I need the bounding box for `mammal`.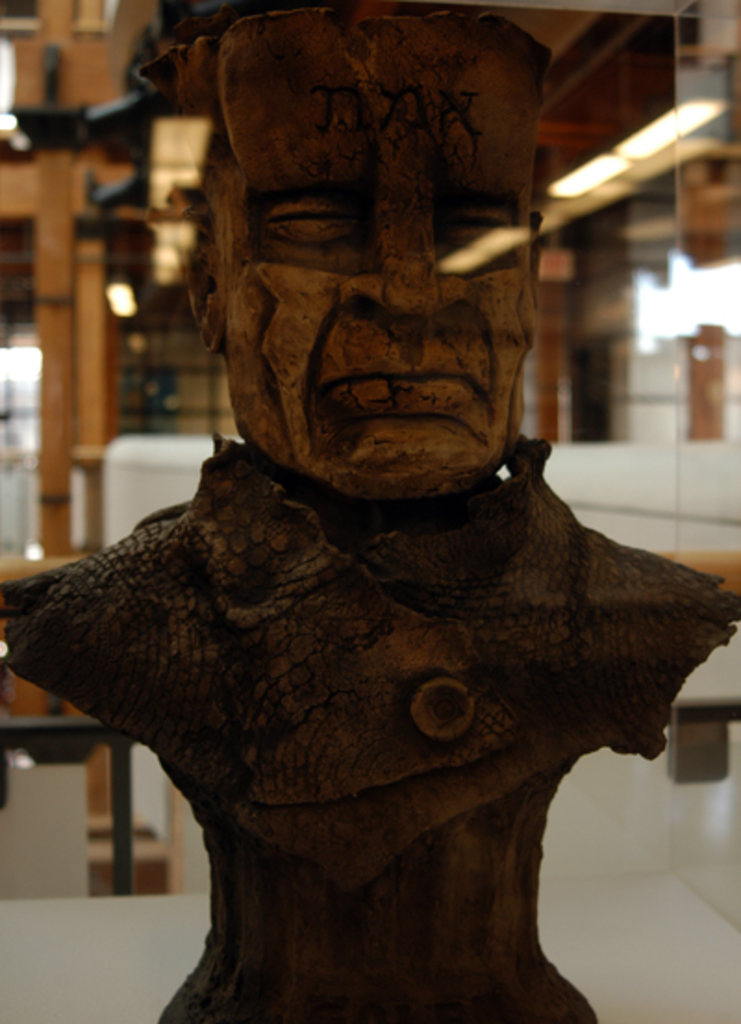
Here it is: box(11, 31, 739, 924).
